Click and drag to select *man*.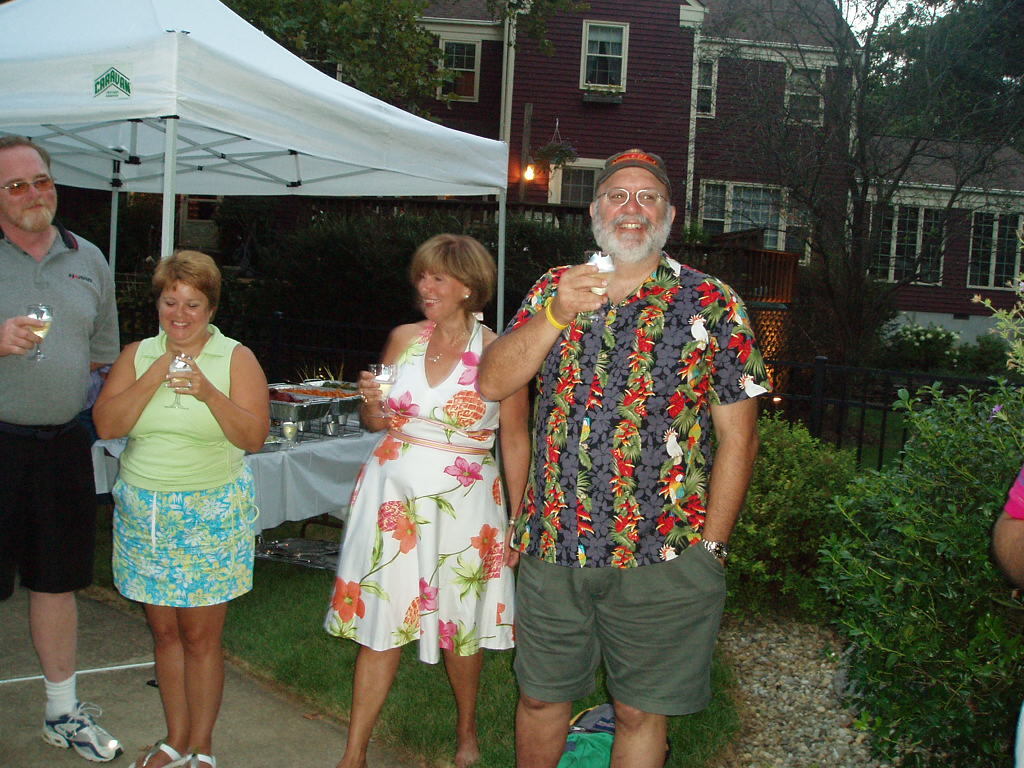
Selection: x1=488, y1=143, x2=773, y2=746.
